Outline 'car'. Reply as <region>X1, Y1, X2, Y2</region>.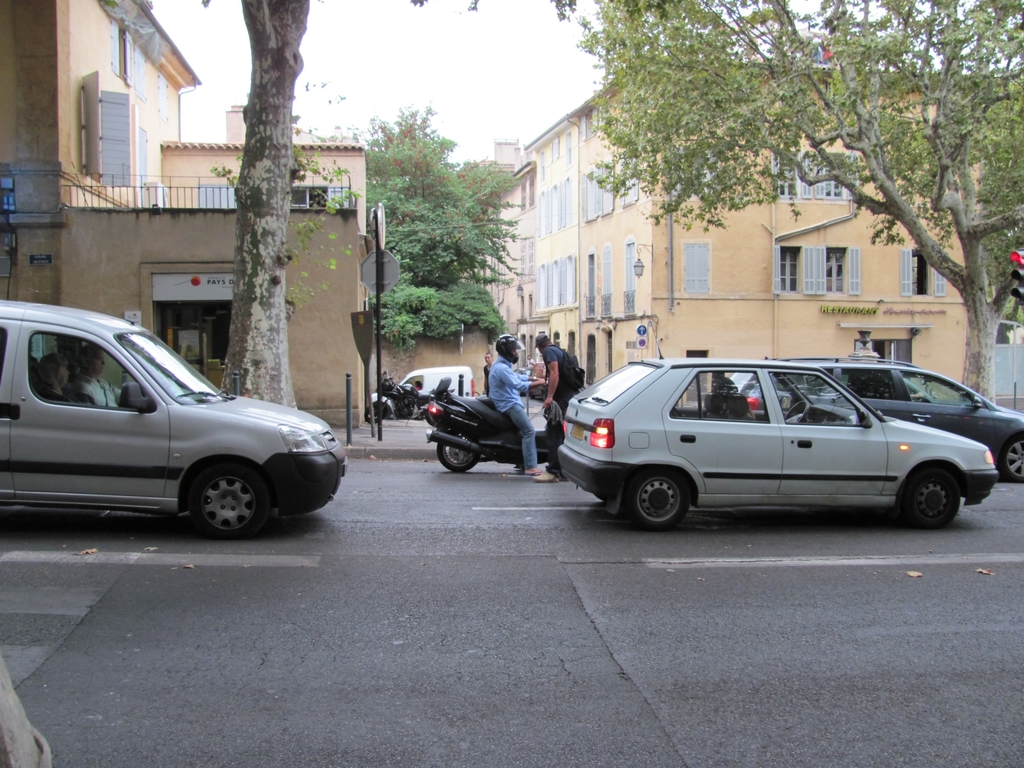
<region>723, 368, 1023, 481</region>.
